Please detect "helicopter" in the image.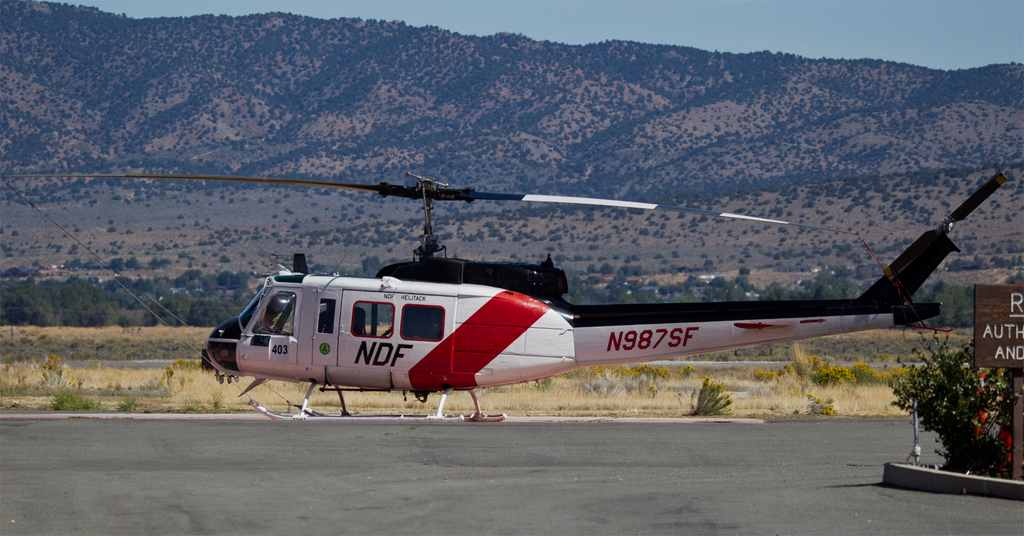
Rect(175, 147, 996, 425).
